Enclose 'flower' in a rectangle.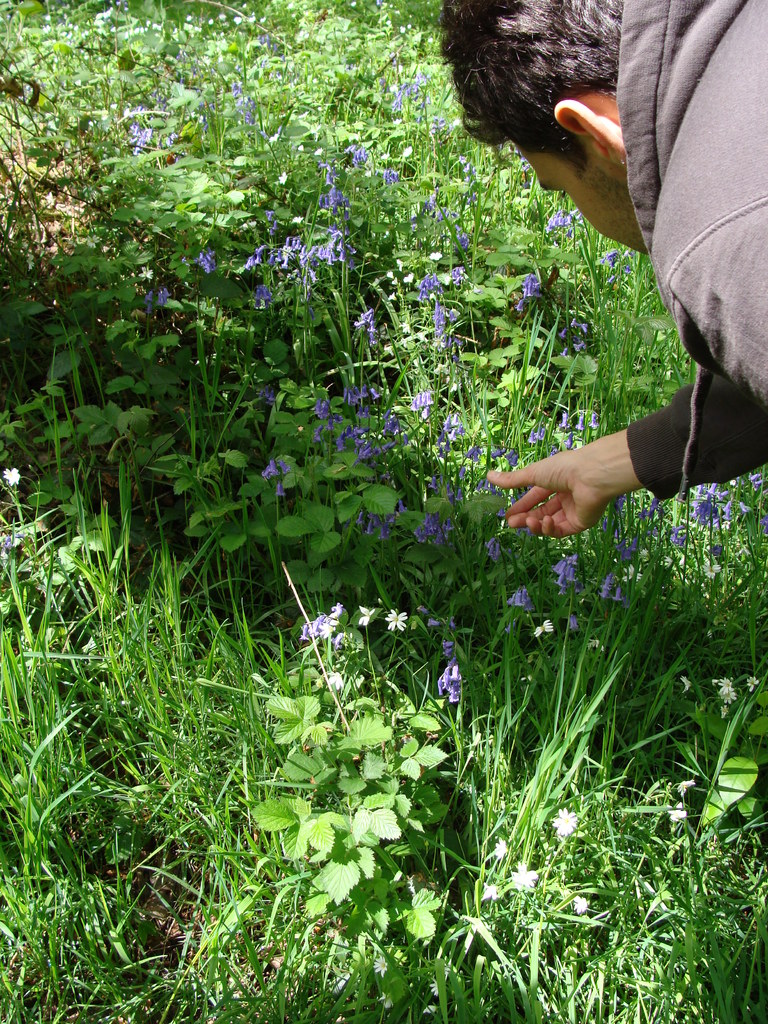
pyautogui.locateOnScreen(356, 607, 375, 627).
